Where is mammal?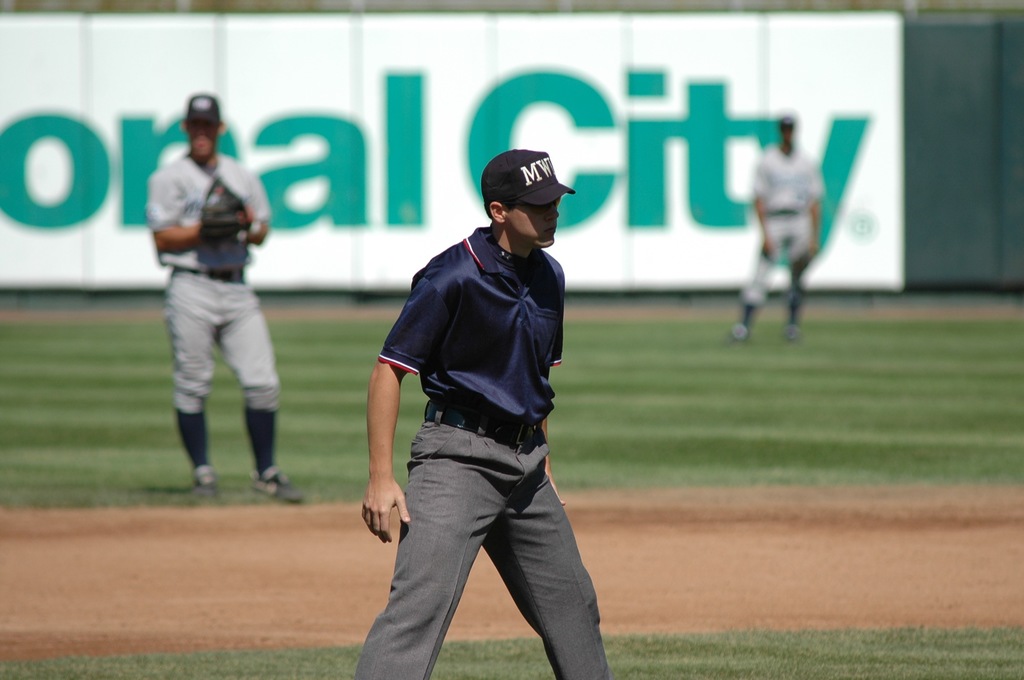
737 111 820 342.
